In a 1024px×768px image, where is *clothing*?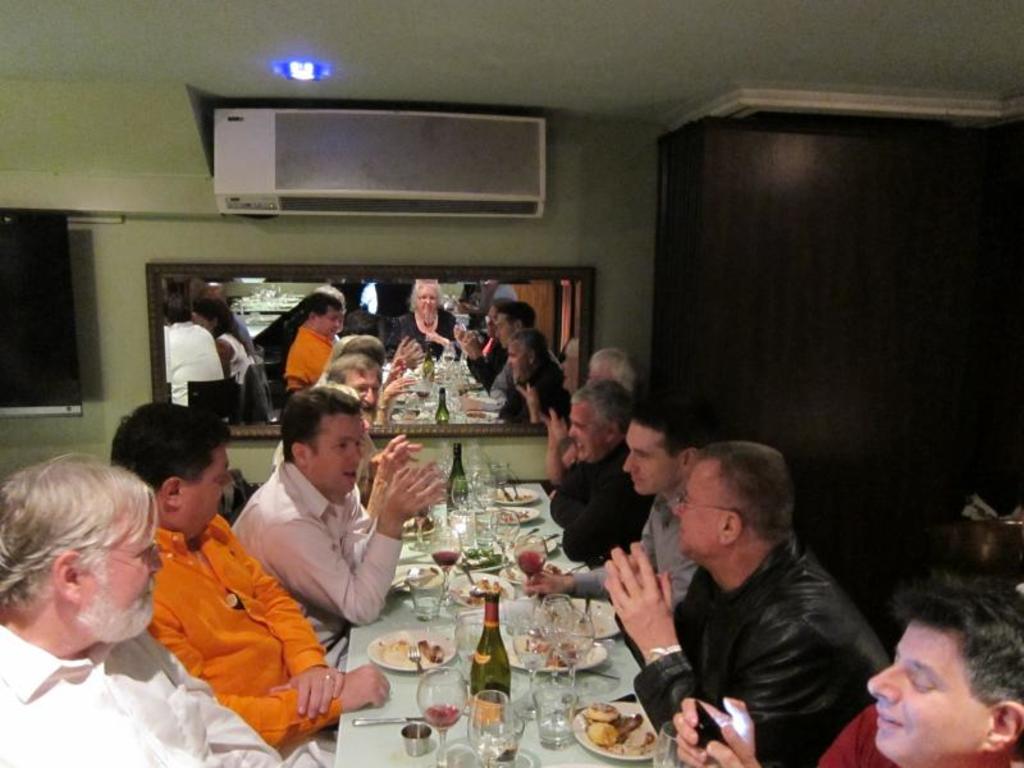
bbox=(567, 477, 692, 640).
